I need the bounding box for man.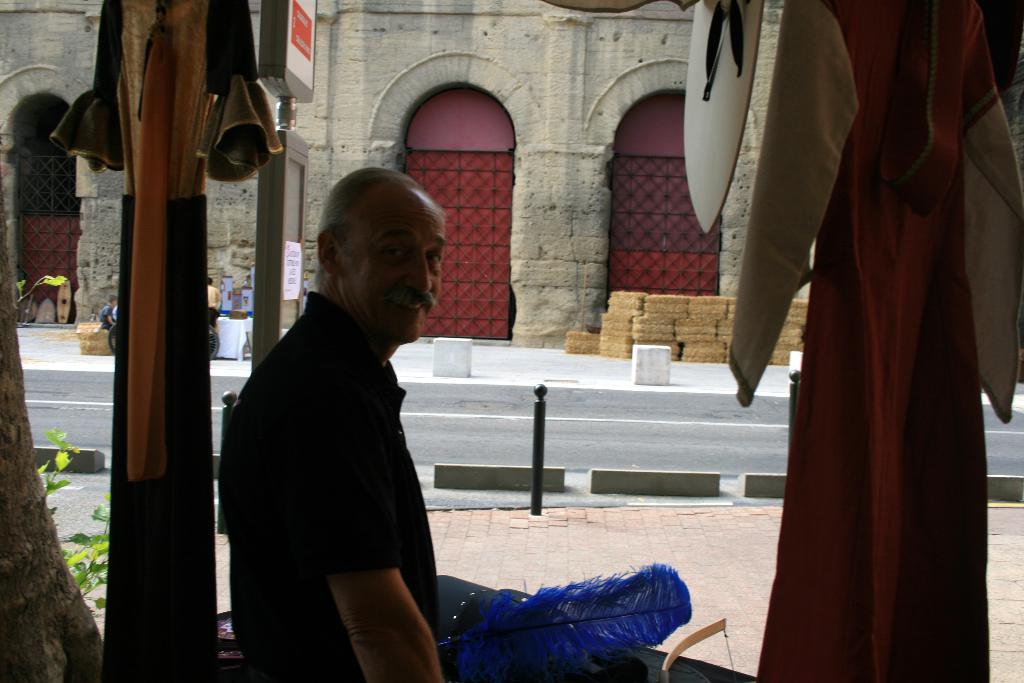
Here it is: select_region(218, 161, 475, 674).
